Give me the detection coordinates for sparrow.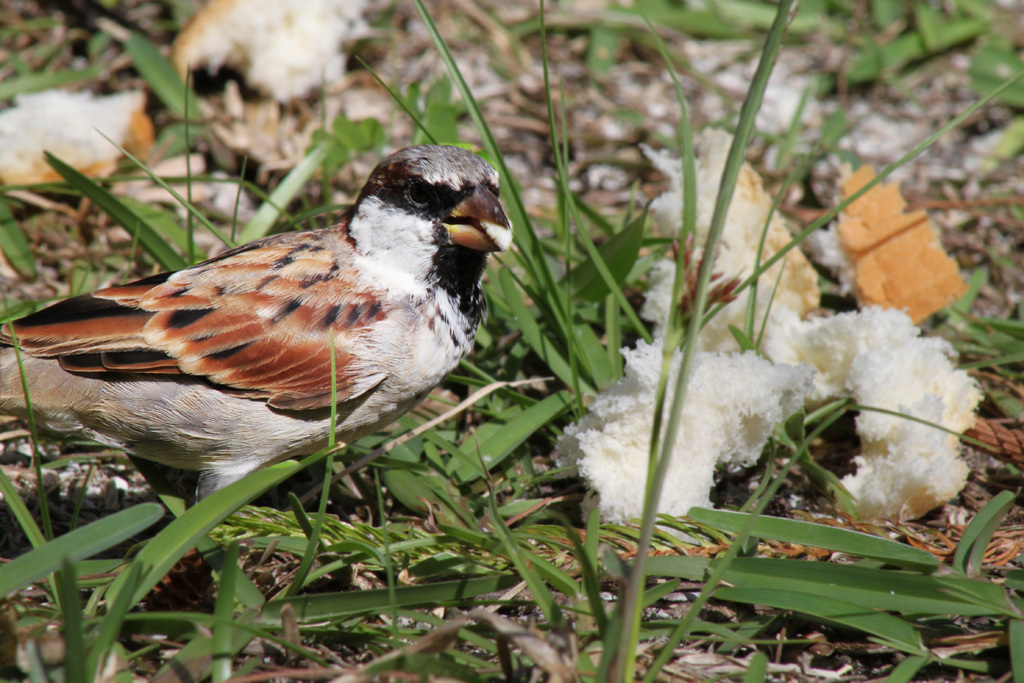
(0,139,513,499).
